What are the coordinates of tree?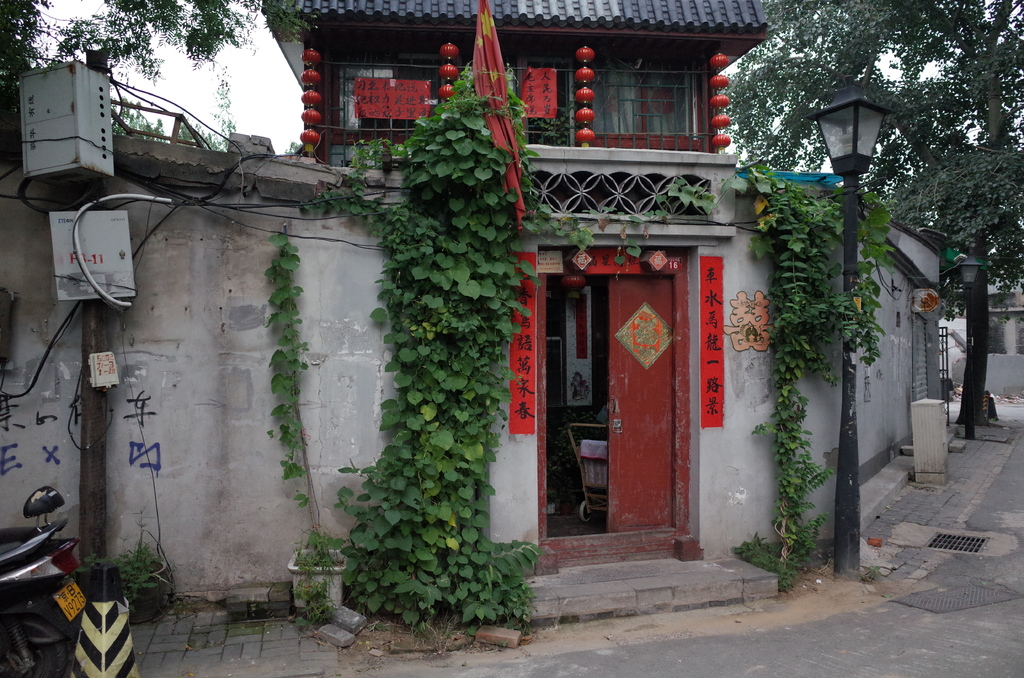
0:0:311:154.
